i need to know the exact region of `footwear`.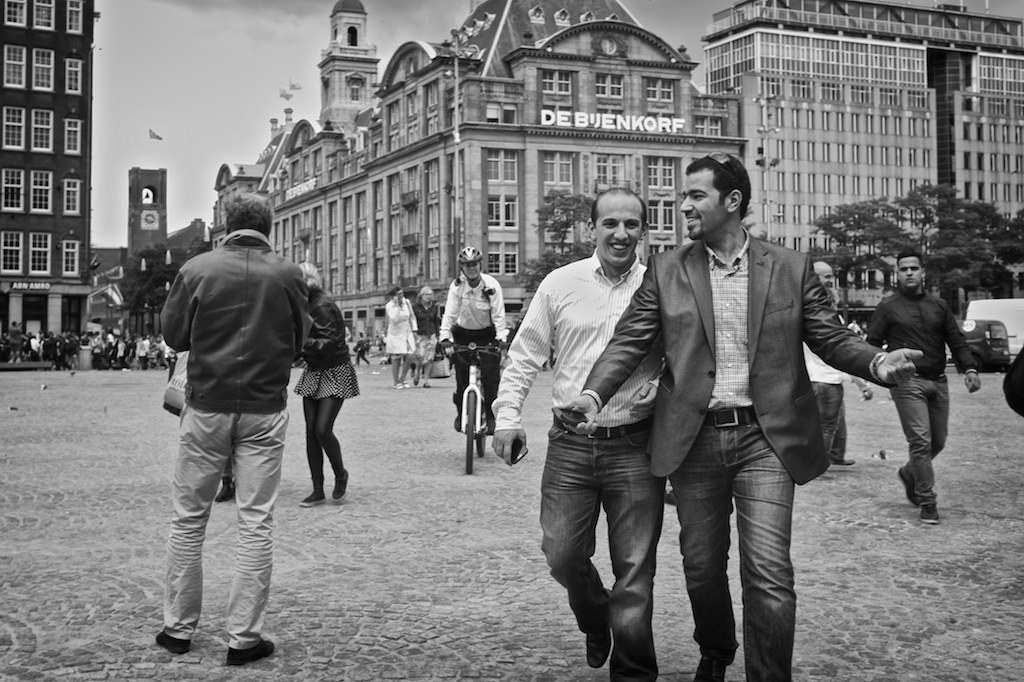
Region: x1=828, y1=452, x2=853, y2=472.
